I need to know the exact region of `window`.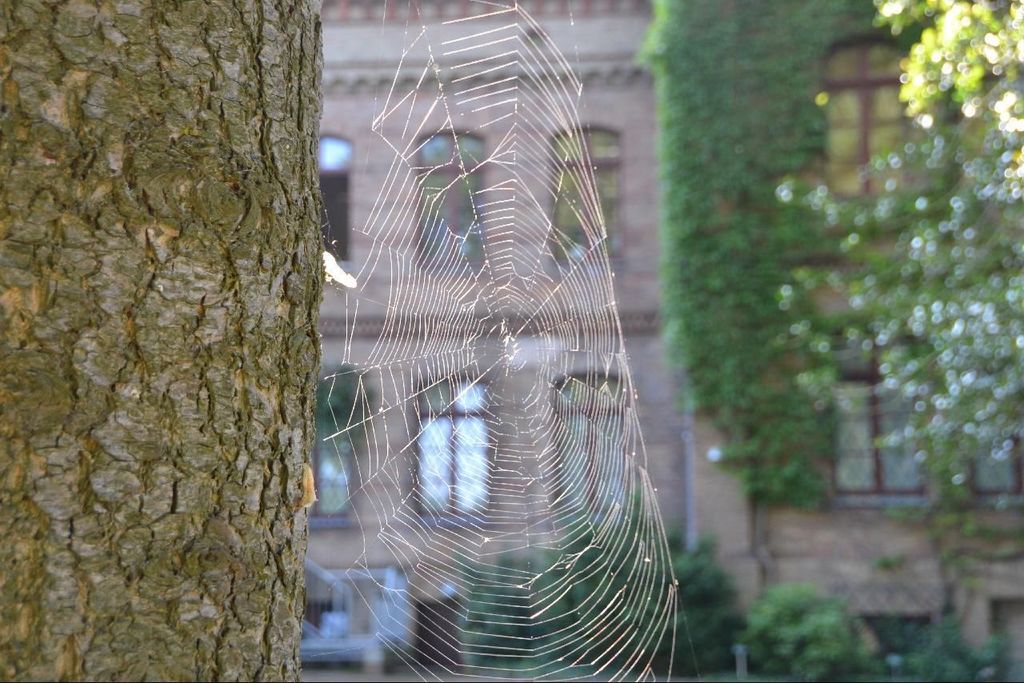
Region: region(550, 373, 636, 514).
